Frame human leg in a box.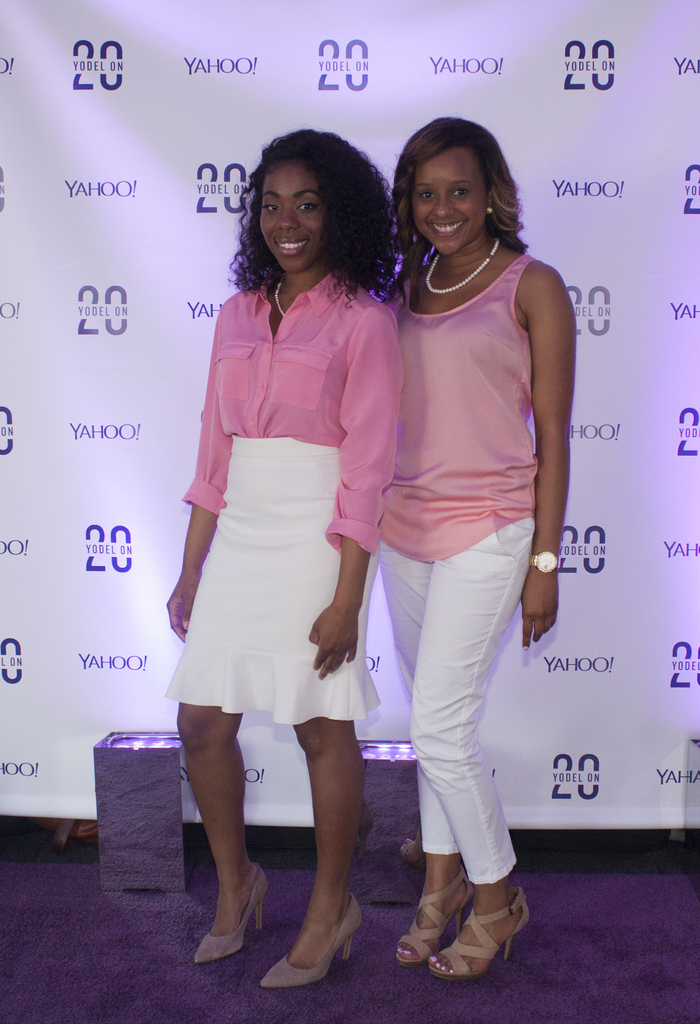
[x1=171, y1=501, x2=267, y2=964].
